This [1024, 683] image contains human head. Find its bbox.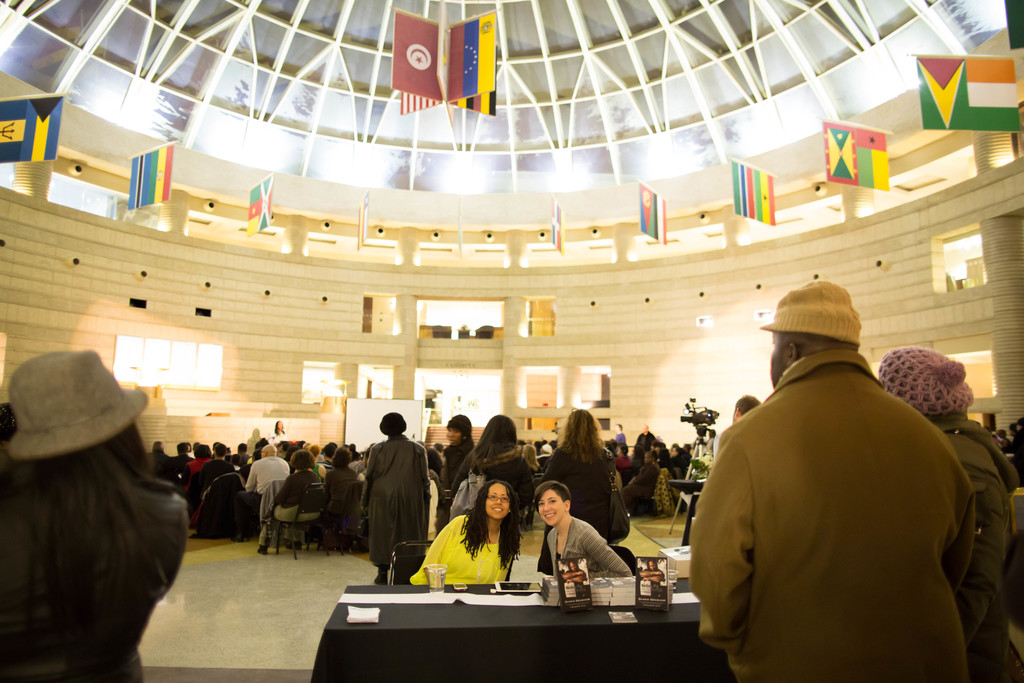
l=239, t=441, r=249, b=457.
